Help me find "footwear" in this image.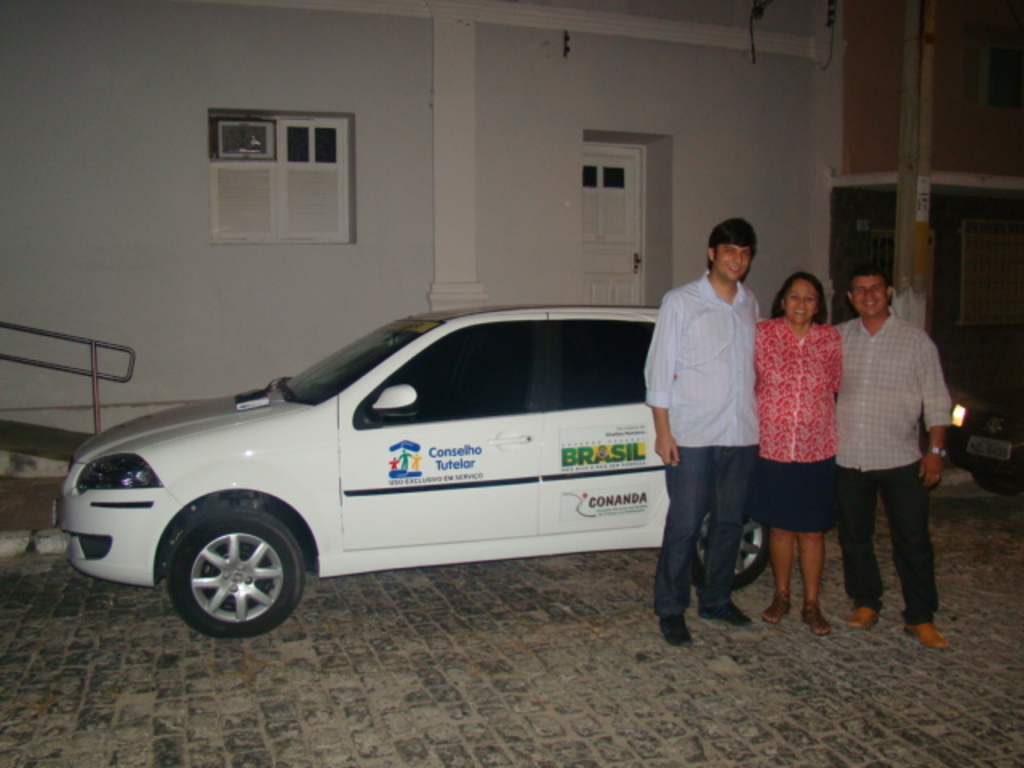
Found it: (left=899, top=621, right=954, bottom=653).
